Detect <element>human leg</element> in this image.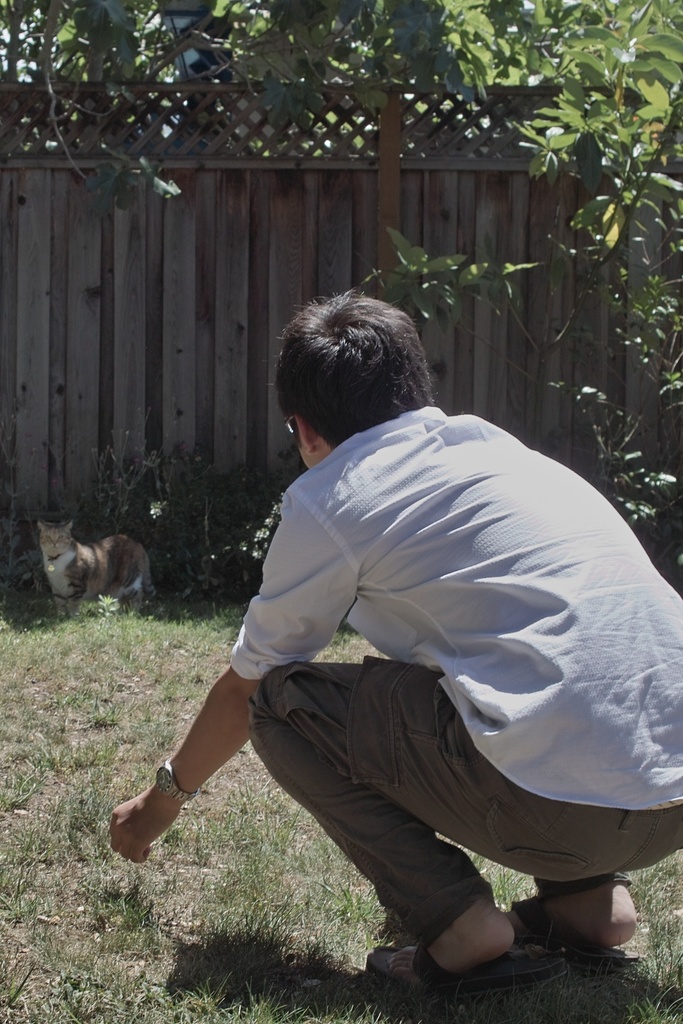
Detection: box(214, 672, 550, 968).
